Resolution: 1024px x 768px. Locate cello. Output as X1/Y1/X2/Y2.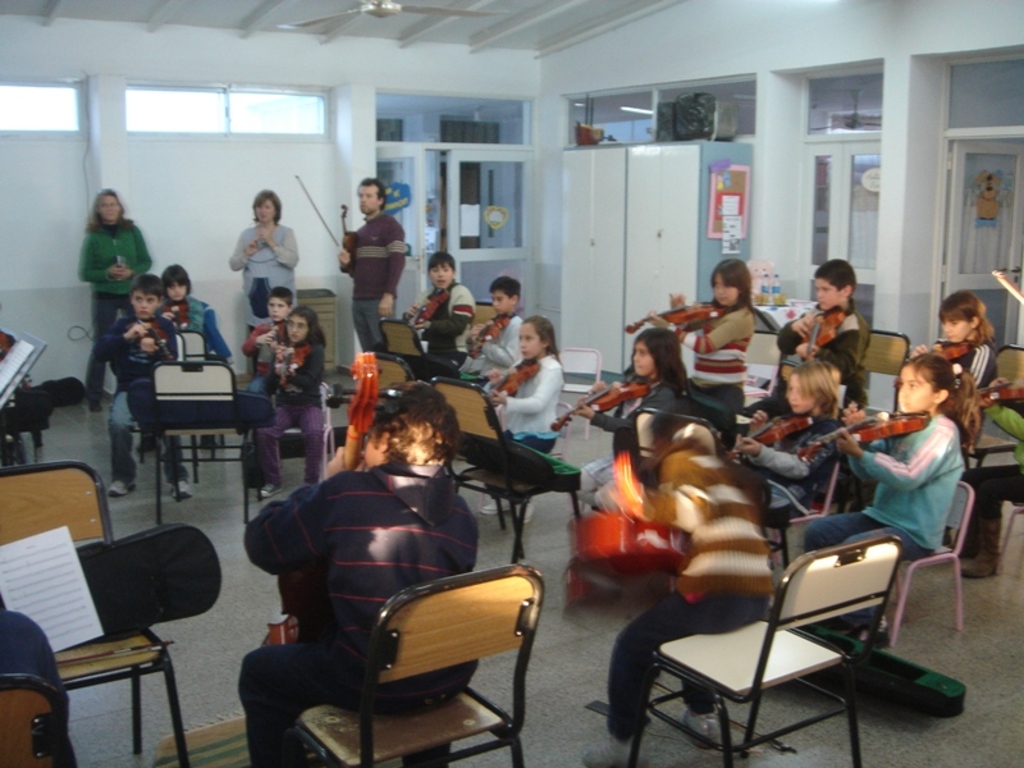
617/288/717/335.
